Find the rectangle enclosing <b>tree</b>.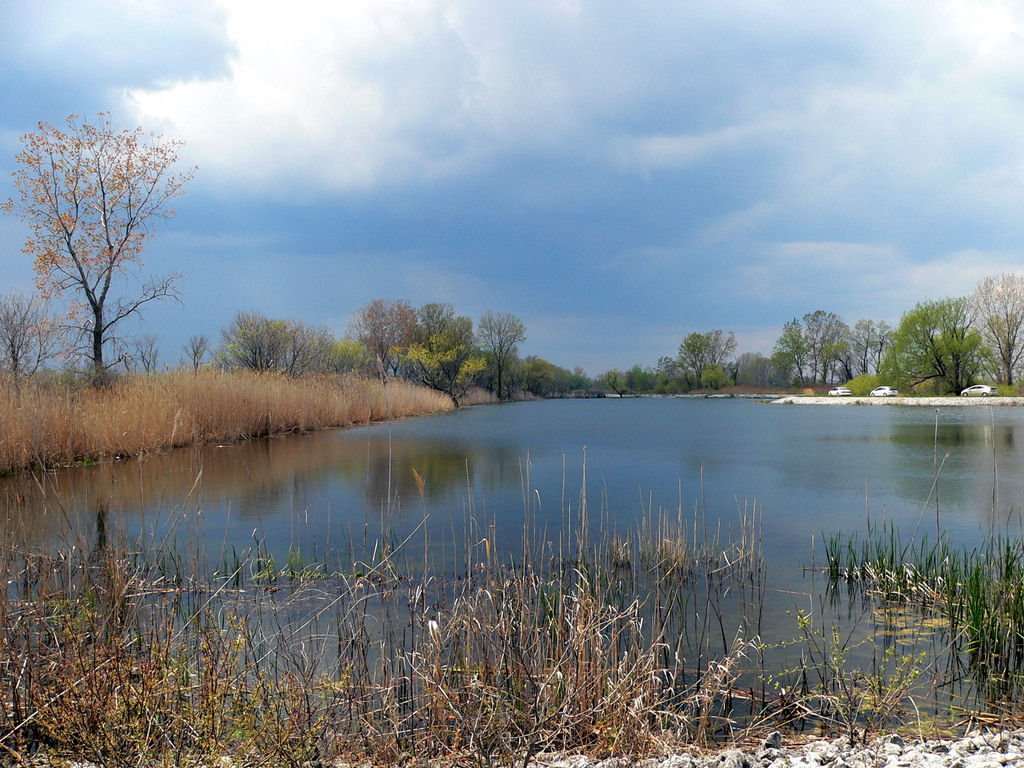
{"left": 564, "top": 367, "right": 607, "bottom": 395}.
